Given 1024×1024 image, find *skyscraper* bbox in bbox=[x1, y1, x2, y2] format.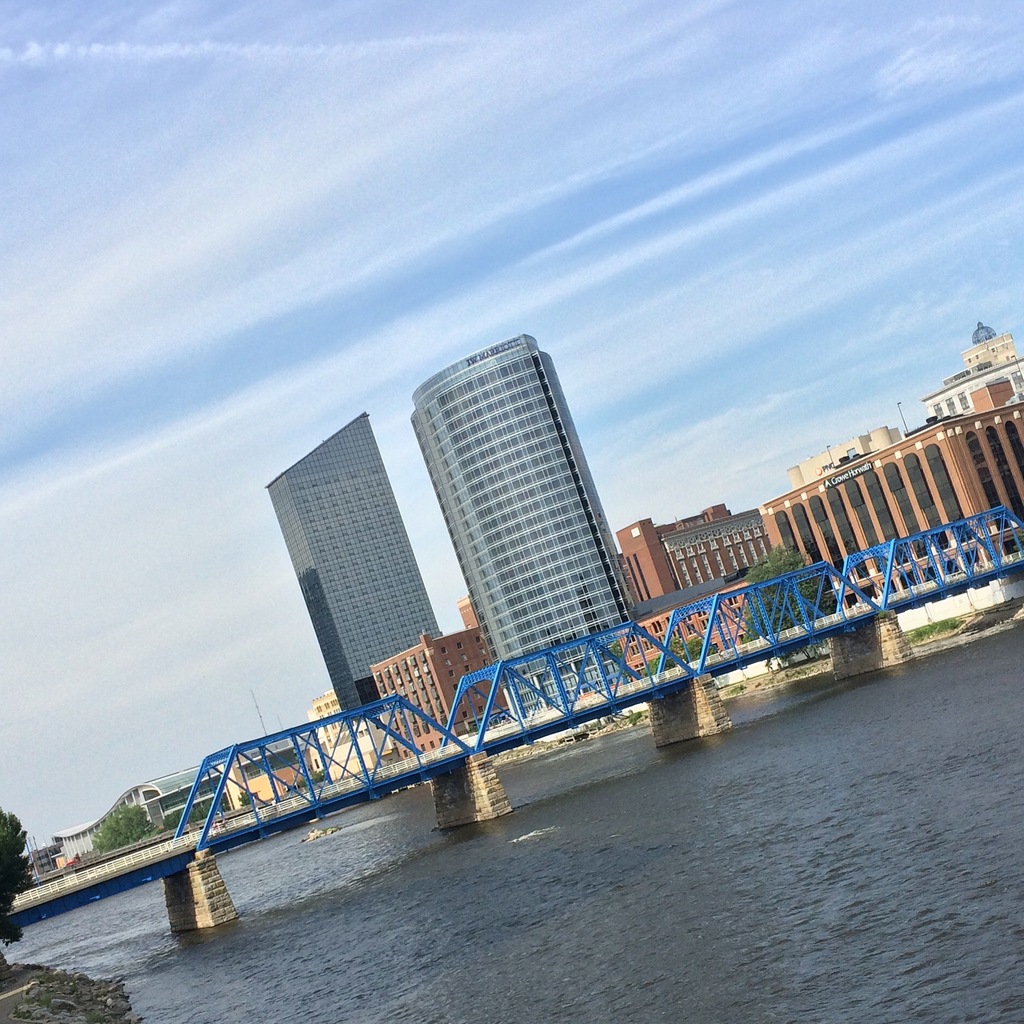
bbox=[394, 326, 667, 735].
